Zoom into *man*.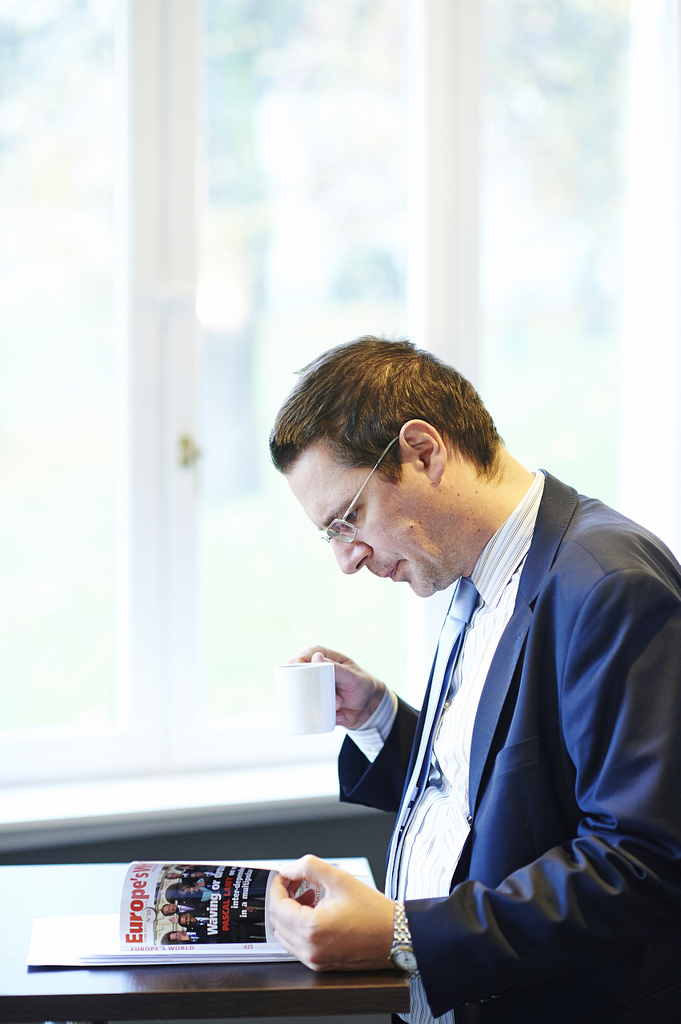
Zoom target: box(217, 335, 658, 986).
